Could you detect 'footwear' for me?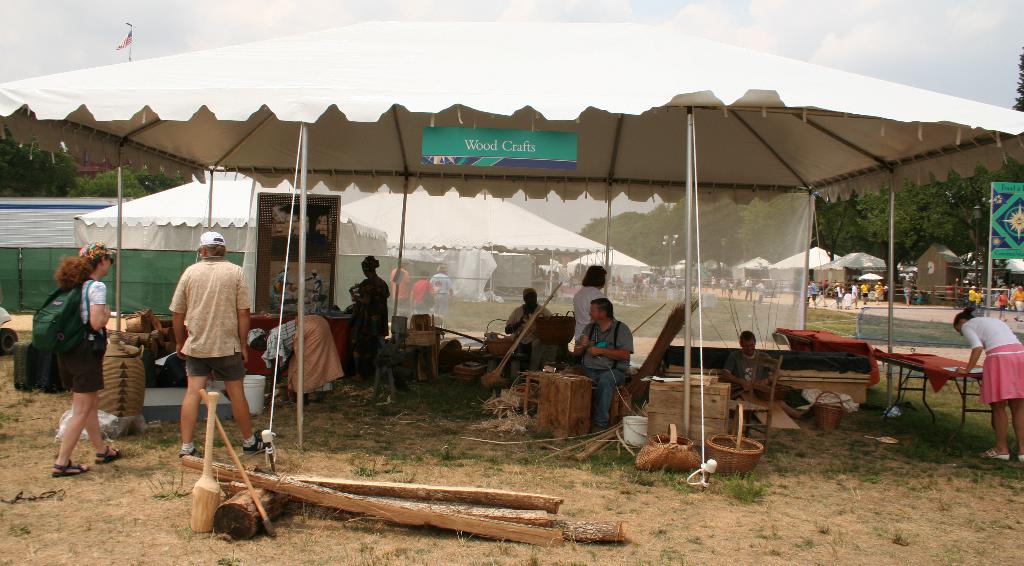
Detection result: bbox(51, 459, 92, 477).
